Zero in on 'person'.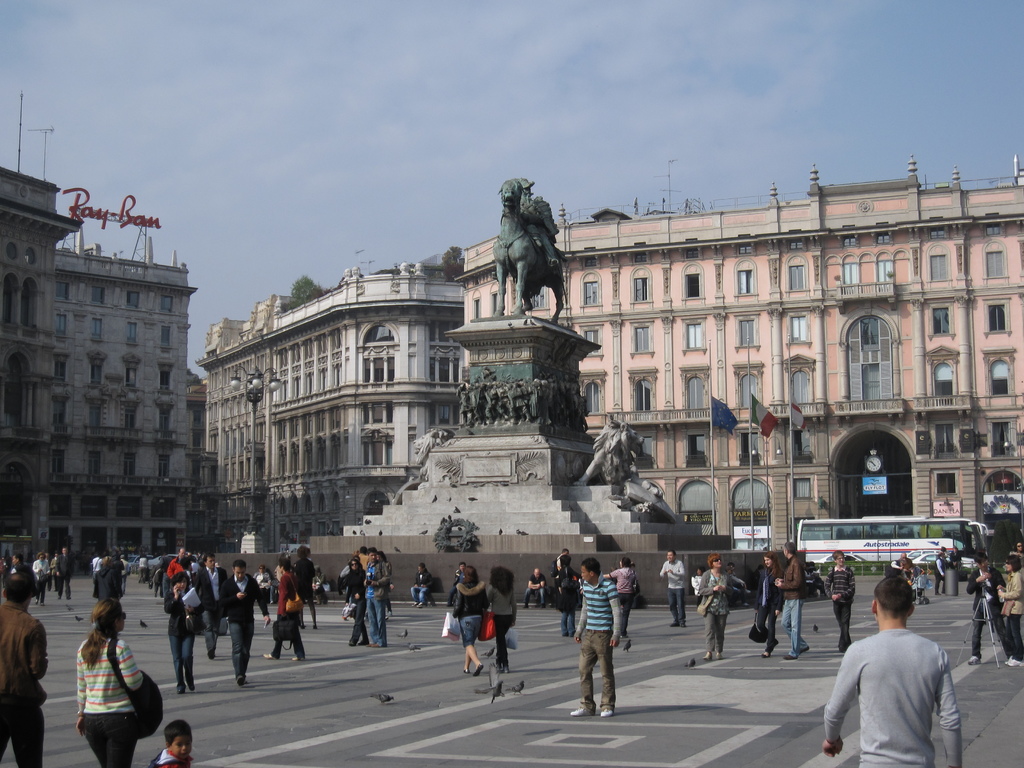
Zeroed in: <region>484, 564, 515, 673</region>.
